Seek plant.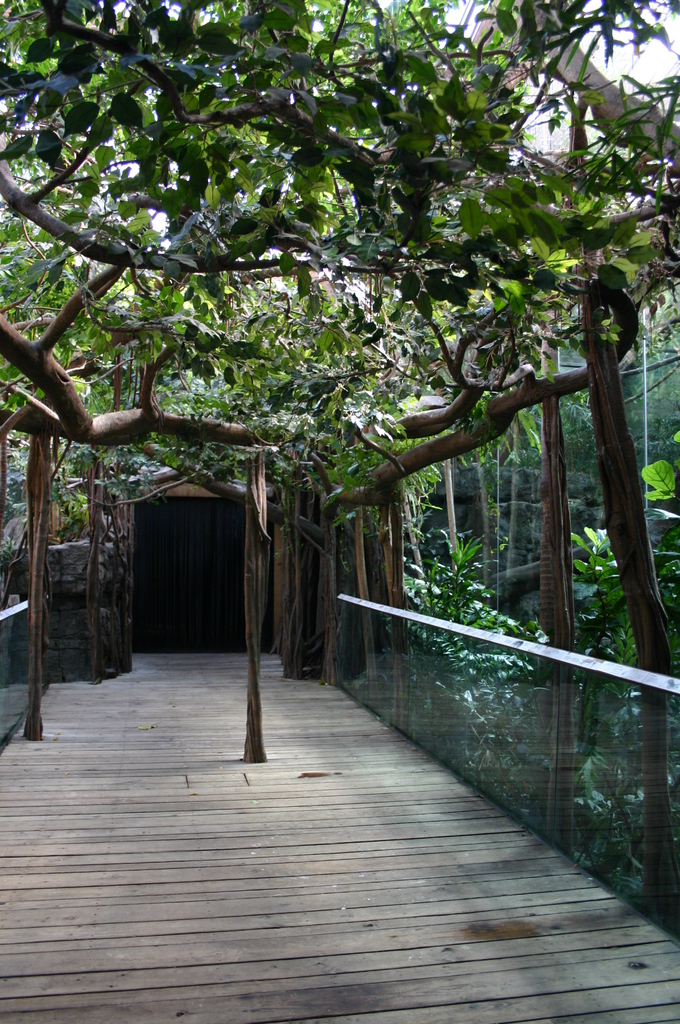
detection(0, 534, 16, 571).
